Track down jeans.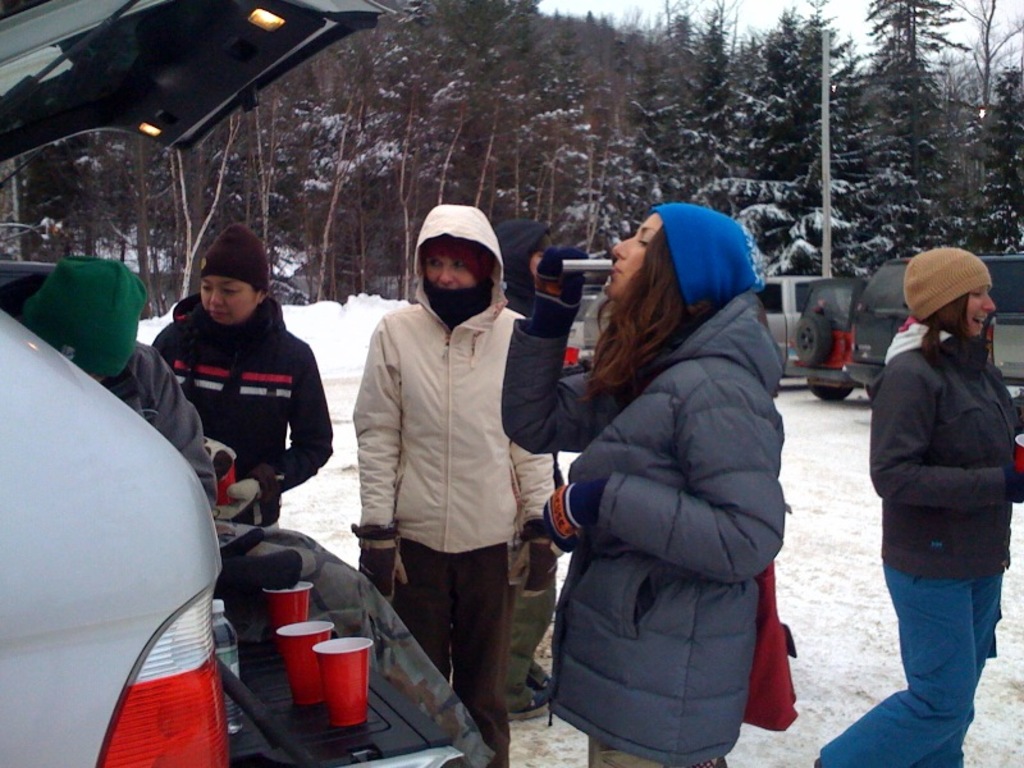
Tracked to x1=842, y1=572, x2=1006, y2=750.
